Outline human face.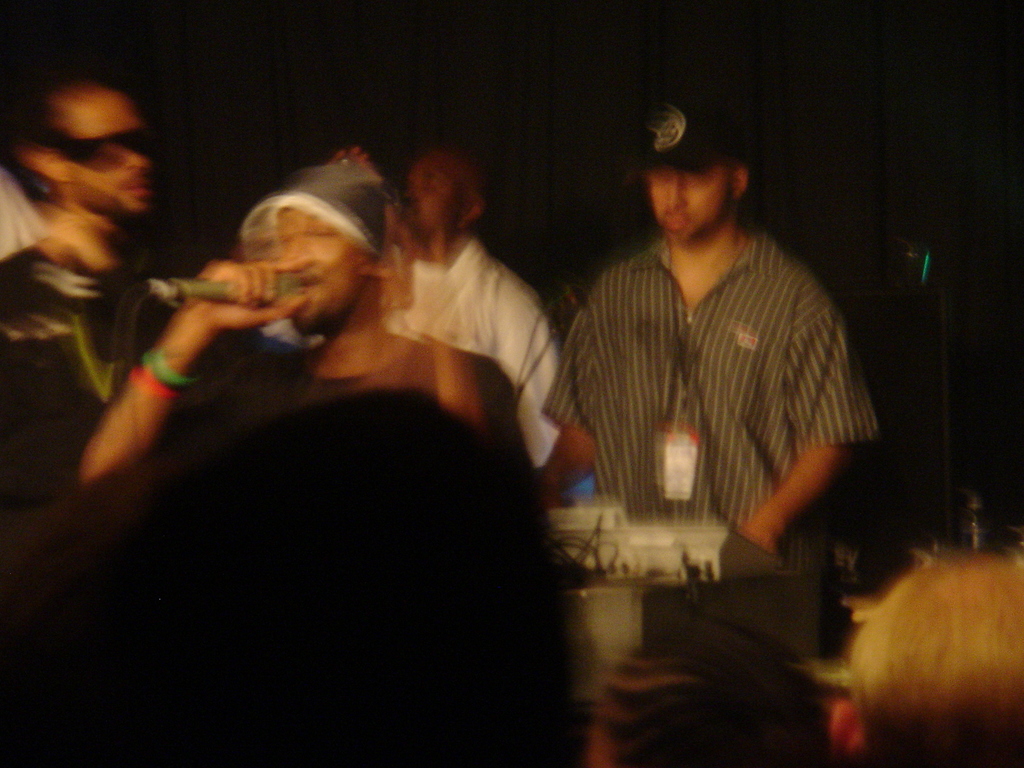
Outline: 61, 86, 148, 216.
